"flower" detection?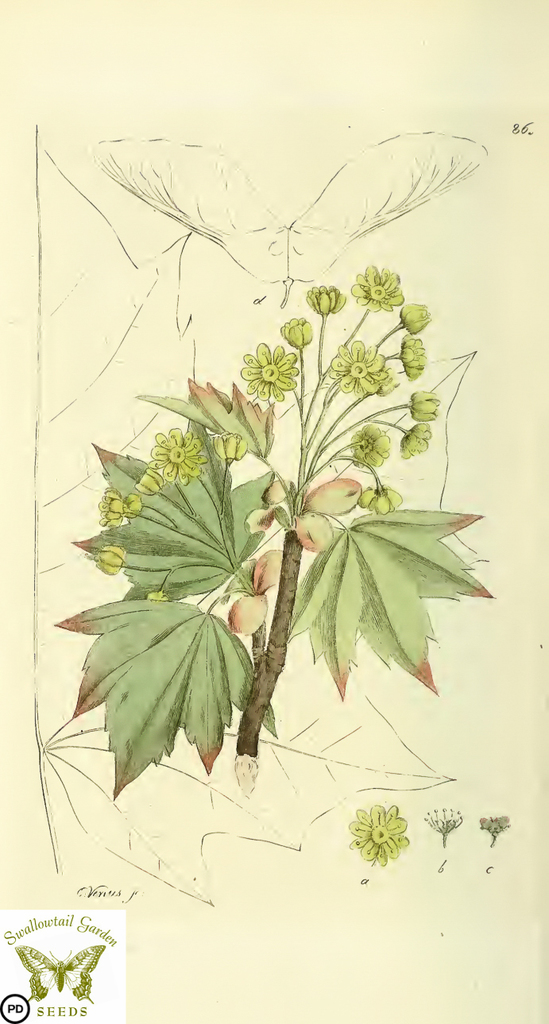
{"left": 426, "top": 801, "right": 458, "bottom": 837}
